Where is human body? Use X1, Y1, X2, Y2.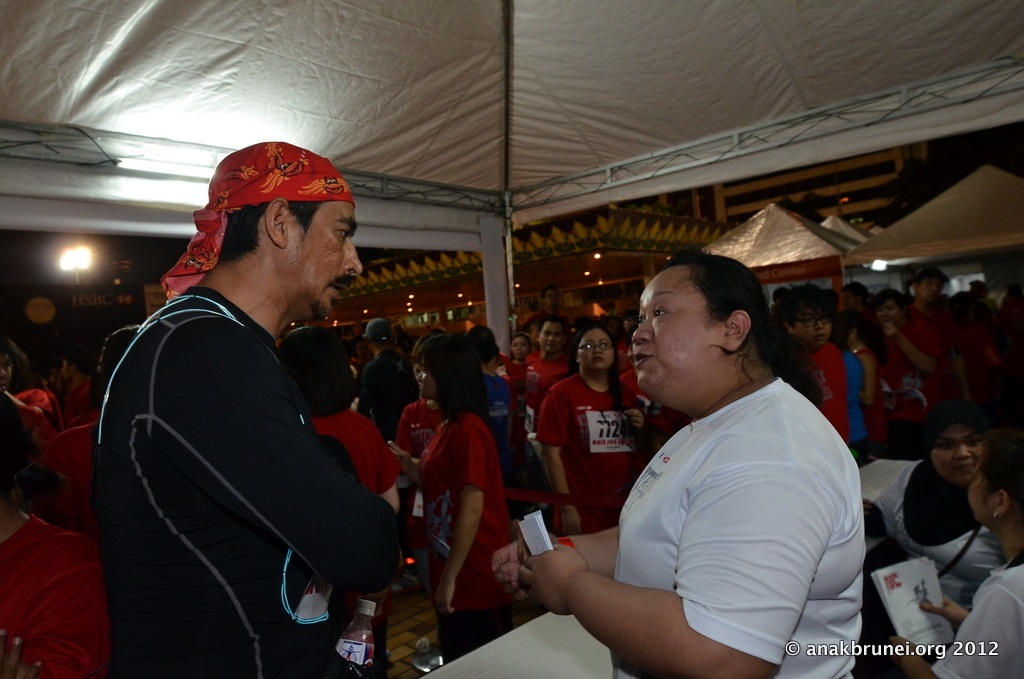
868, 468, 996, 625.
